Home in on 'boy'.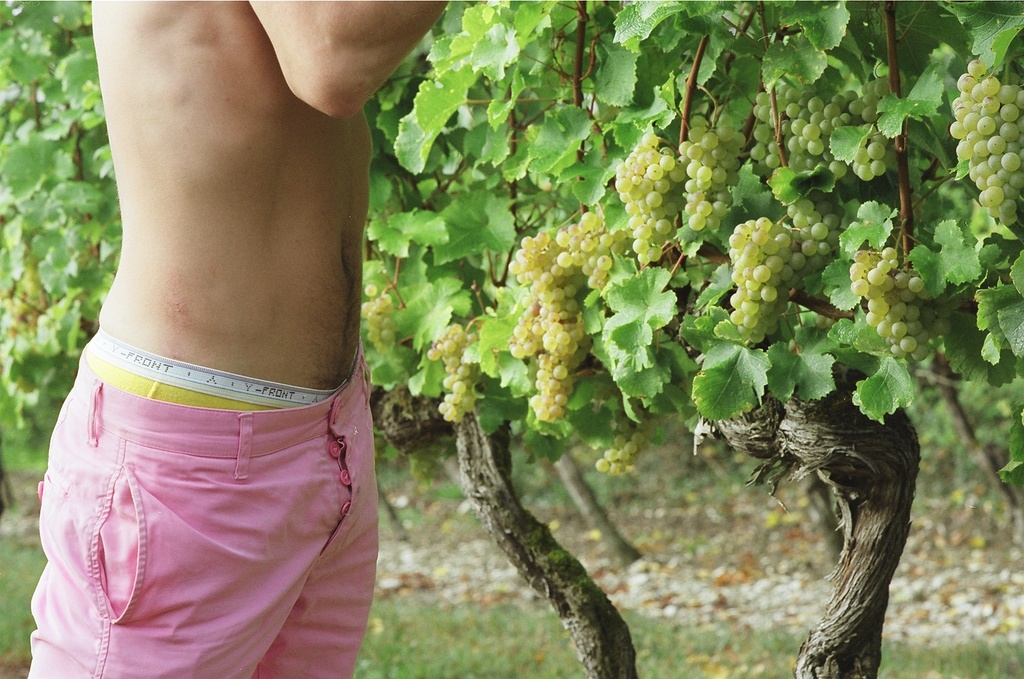
Homed in at bbox=[25, 0, 454, 678].
